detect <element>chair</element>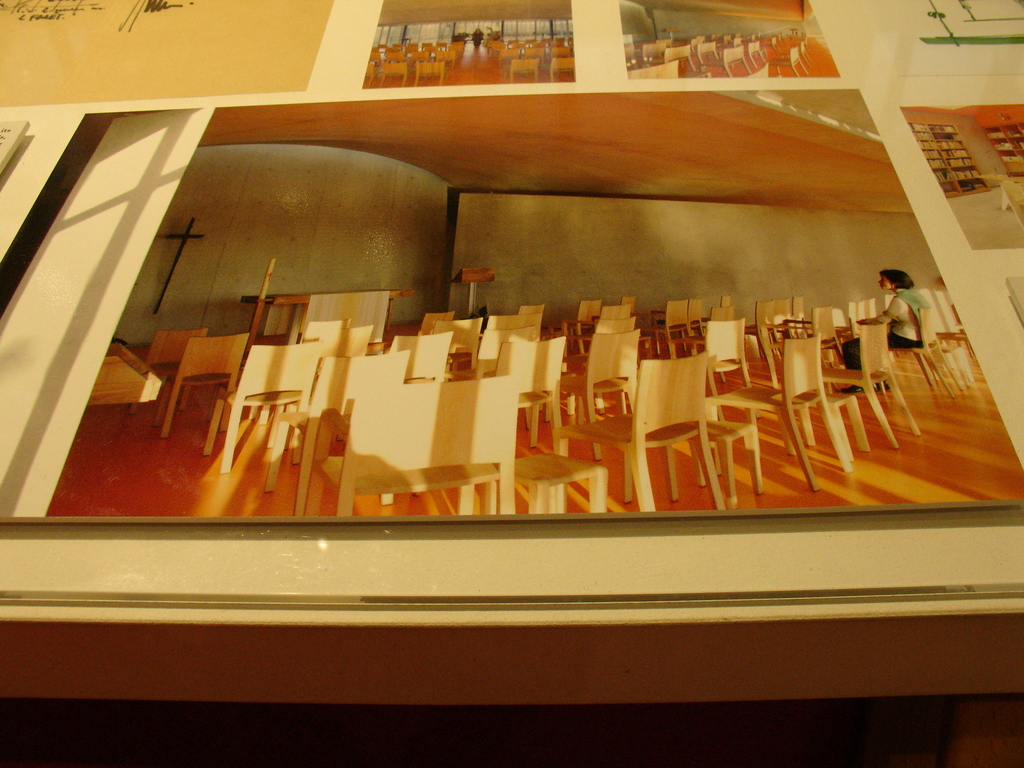
[left=599, top=304, right=627, bottom=320]
